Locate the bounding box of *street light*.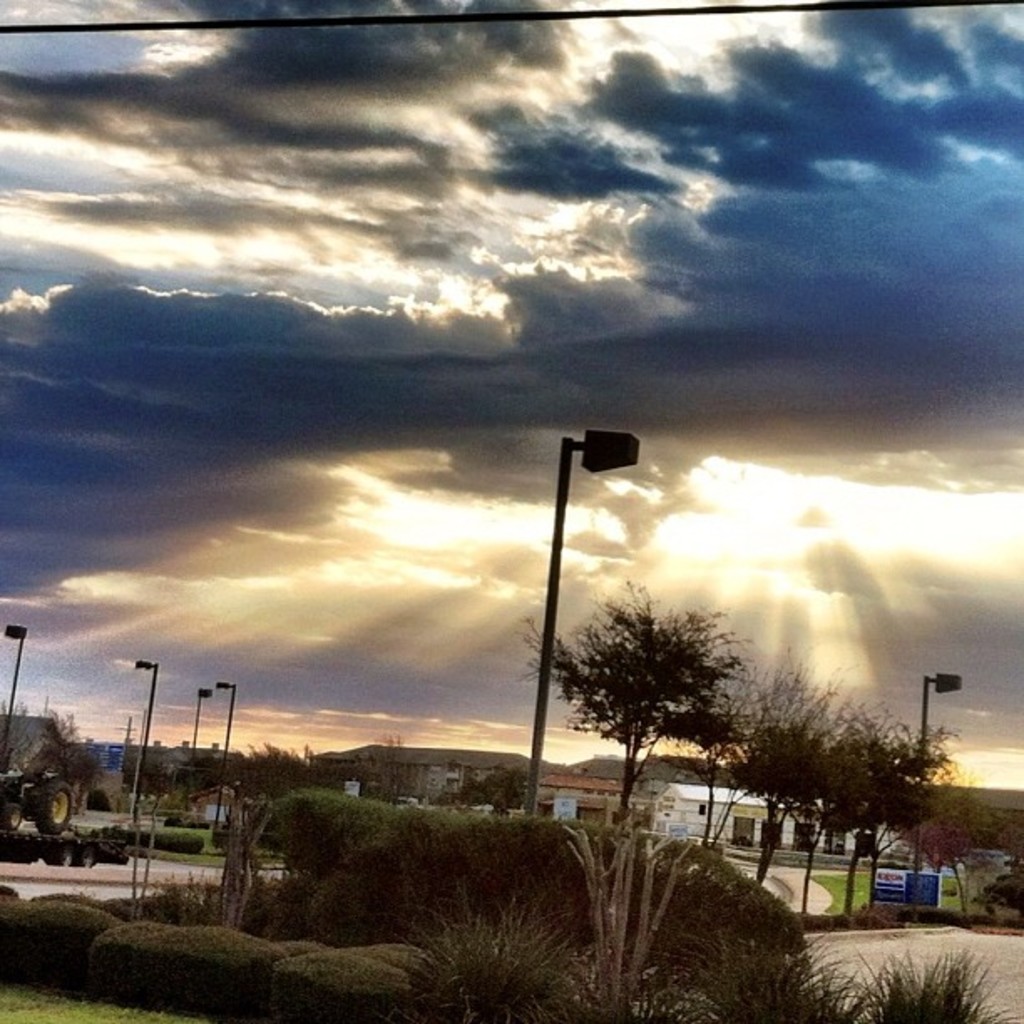
Bounding box: detection(3, 621, 28, 766).
